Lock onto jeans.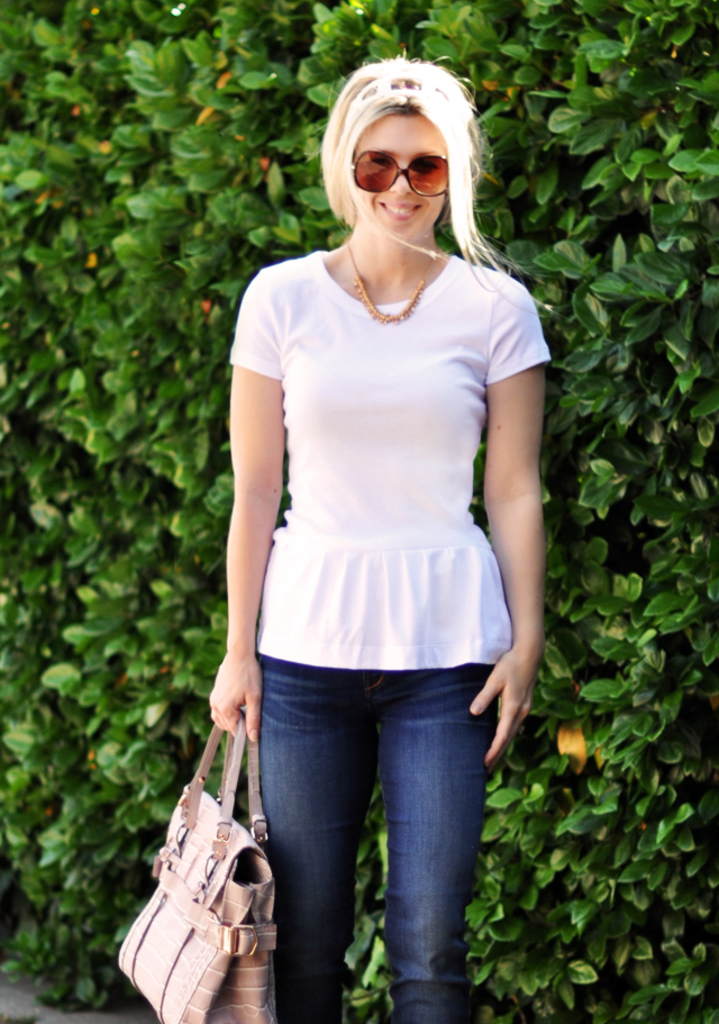
Locked: bbox=[236, 656, 512, 1002].
